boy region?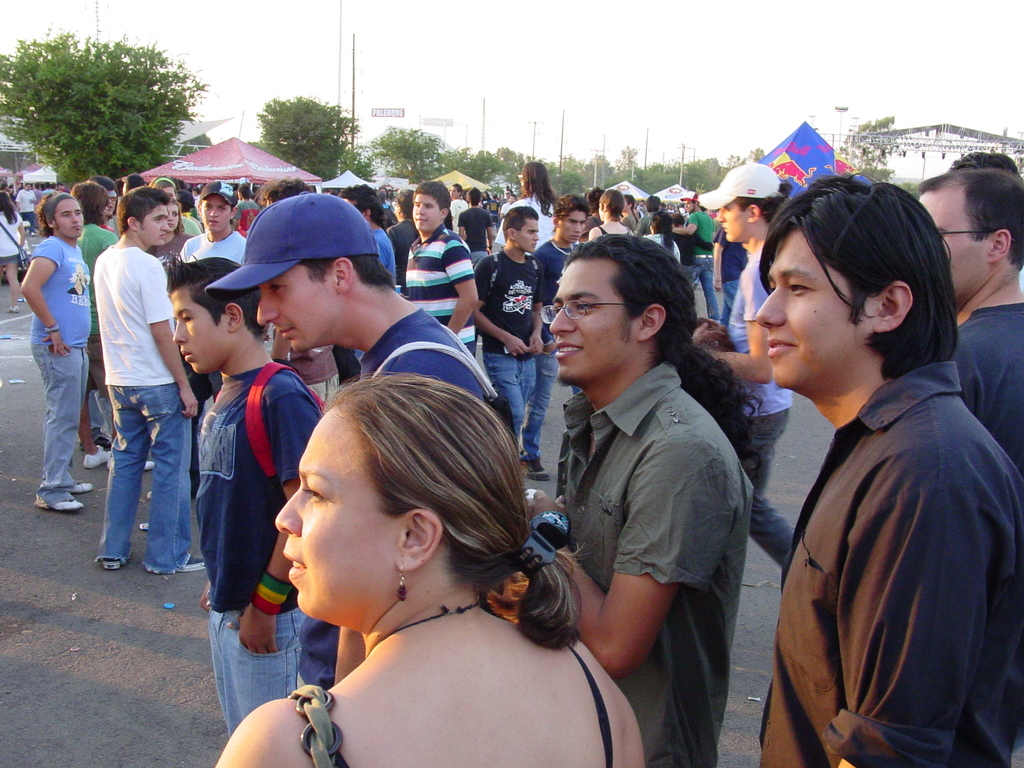
[20, 192, 96, 511]
